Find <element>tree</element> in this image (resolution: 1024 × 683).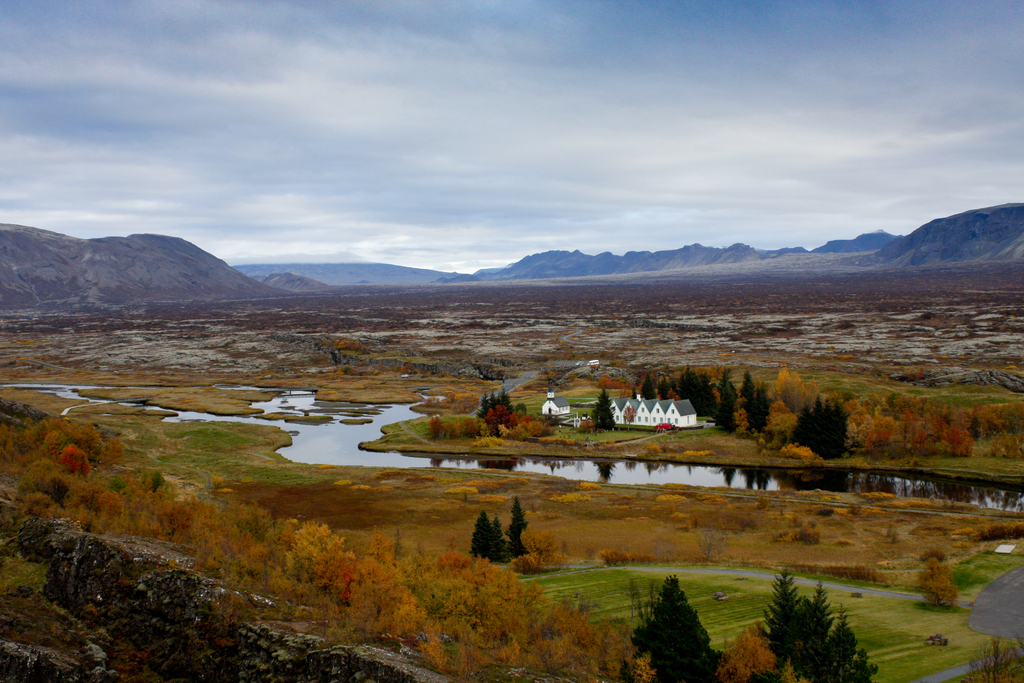
box(596, 545, 654, 562).
